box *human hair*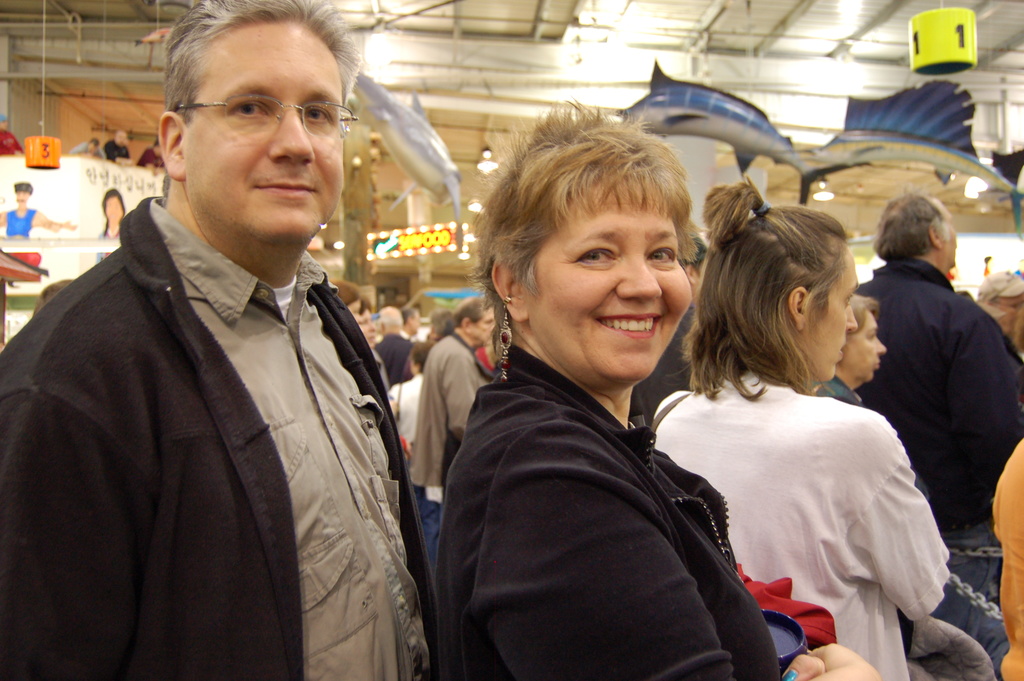
164,0,363,125
